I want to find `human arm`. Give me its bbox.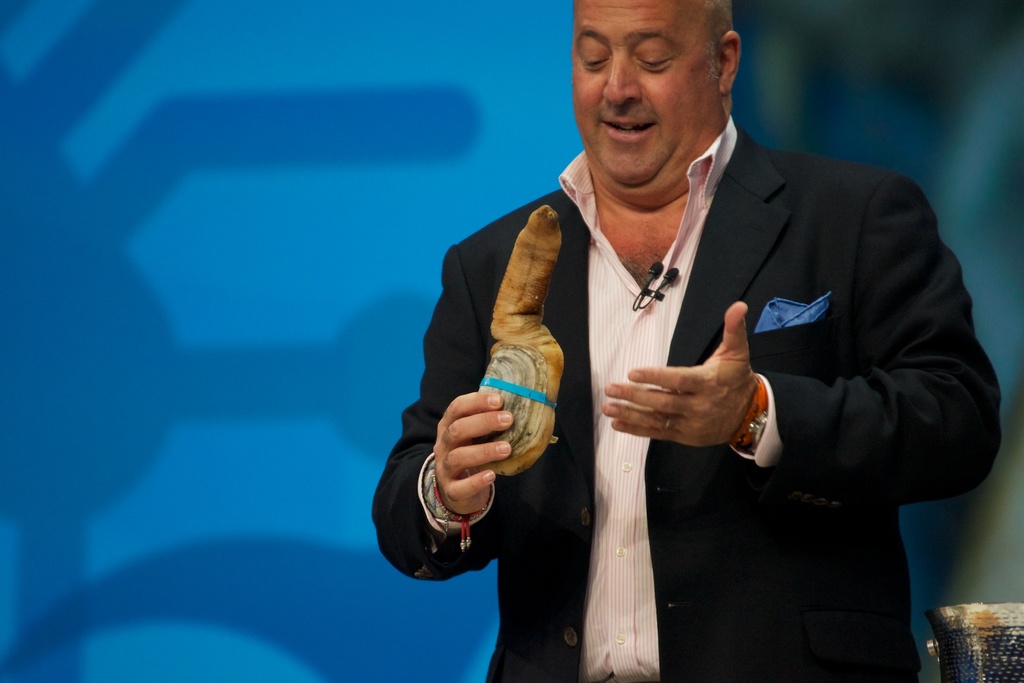
<region>596, 198, 1002, 493</region>.
